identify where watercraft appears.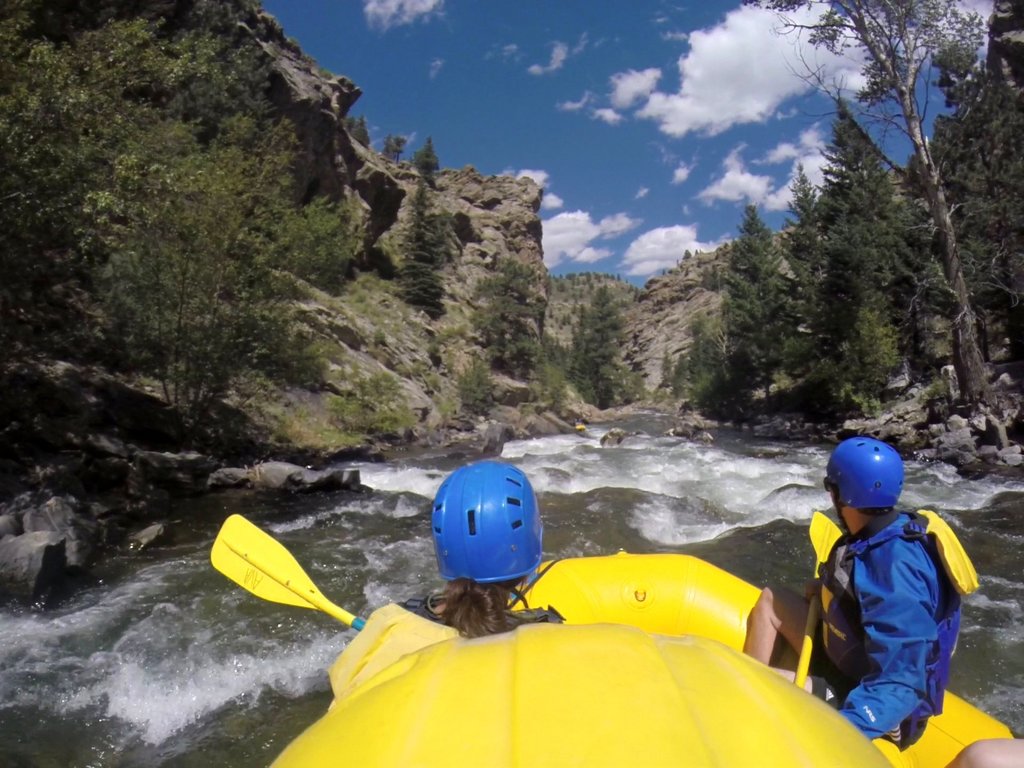
Appears at <bbox>206, 452, 1022, 767</bbox>.
